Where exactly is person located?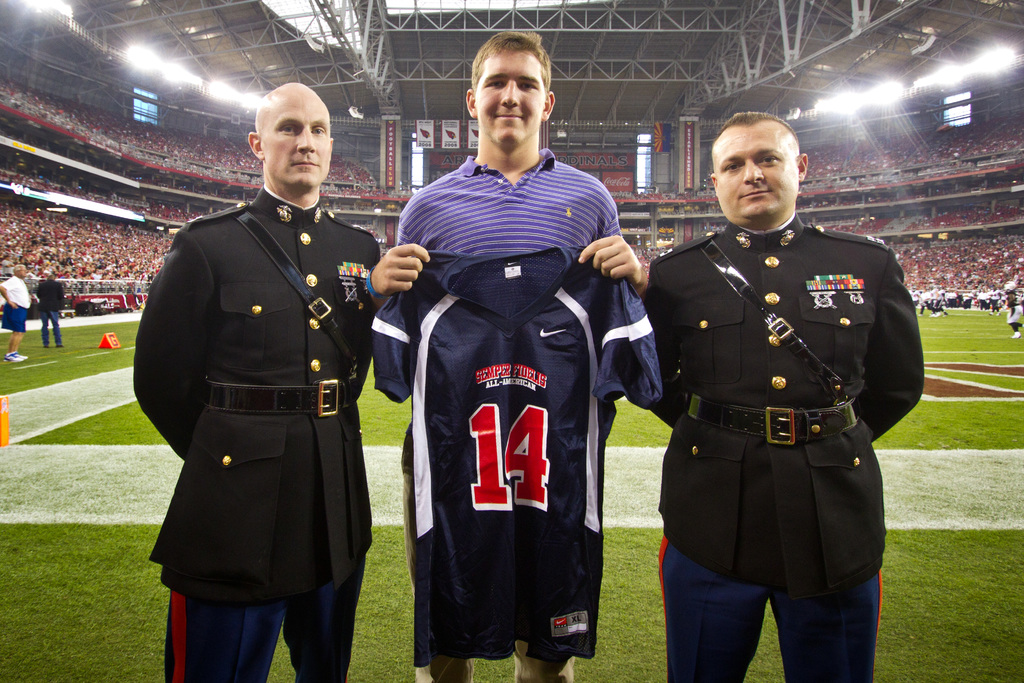
Its bounding box is (left=0, top=255, right=34, bottom=365).
